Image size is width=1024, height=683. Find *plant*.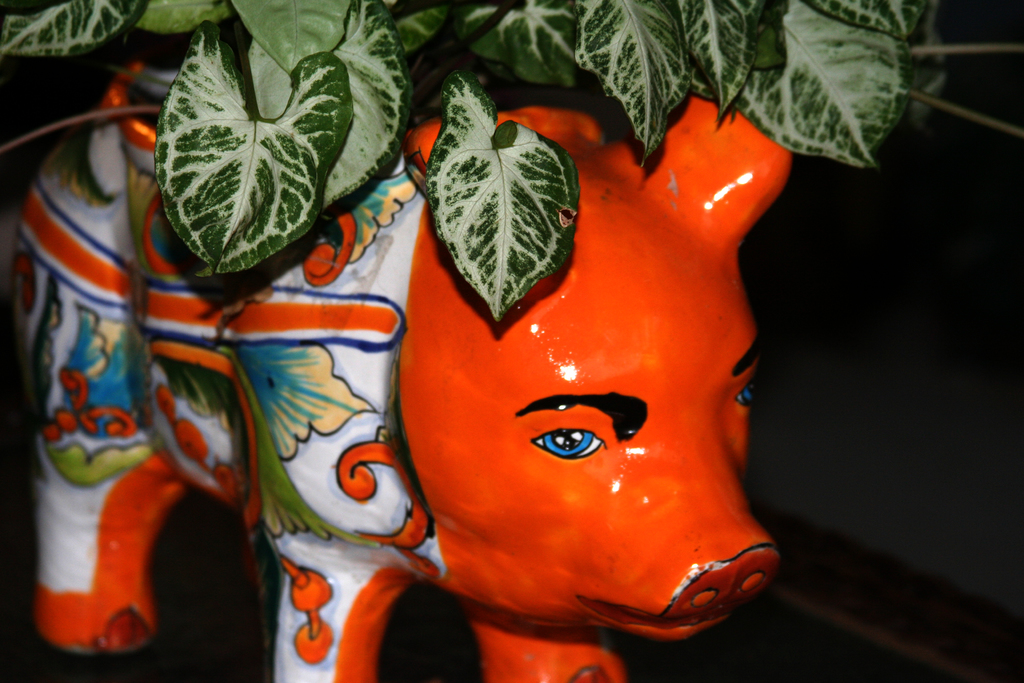
[x1=0, y1=1, x2=948, y2=327].
